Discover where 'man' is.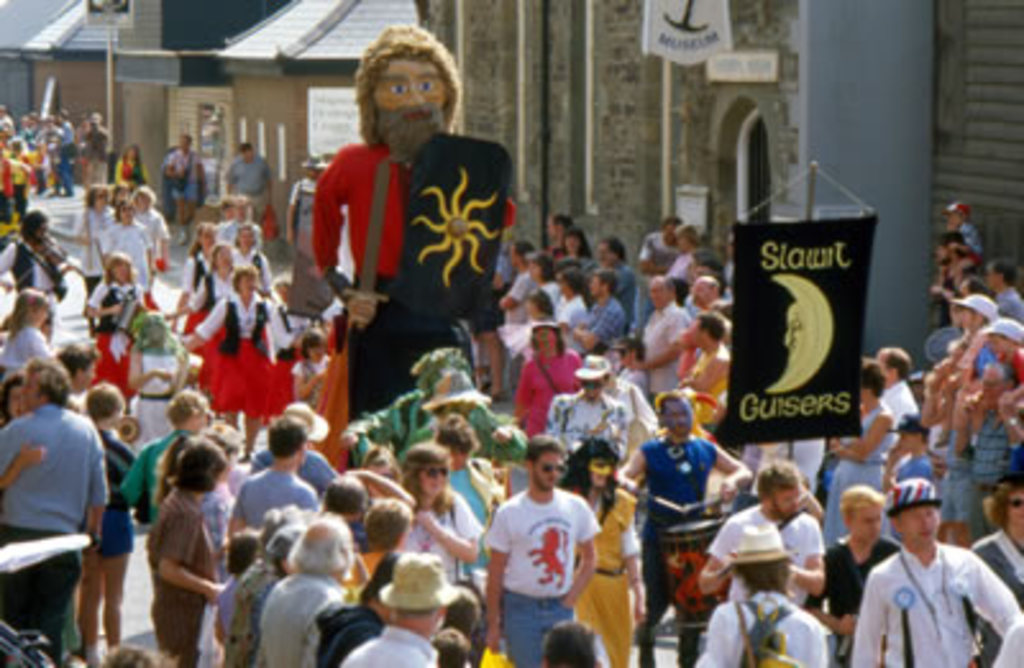
Discovered at l=497, t=235, r=532, b=386.
